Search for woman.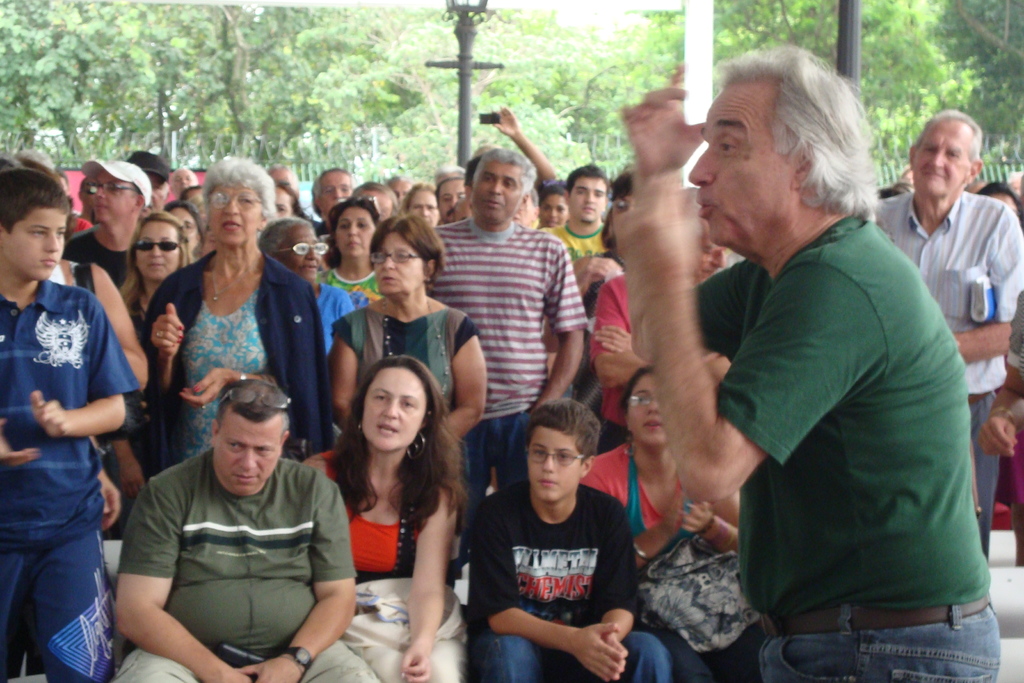
Found at [x1=109, y1=209, x2=192, y2=326].
